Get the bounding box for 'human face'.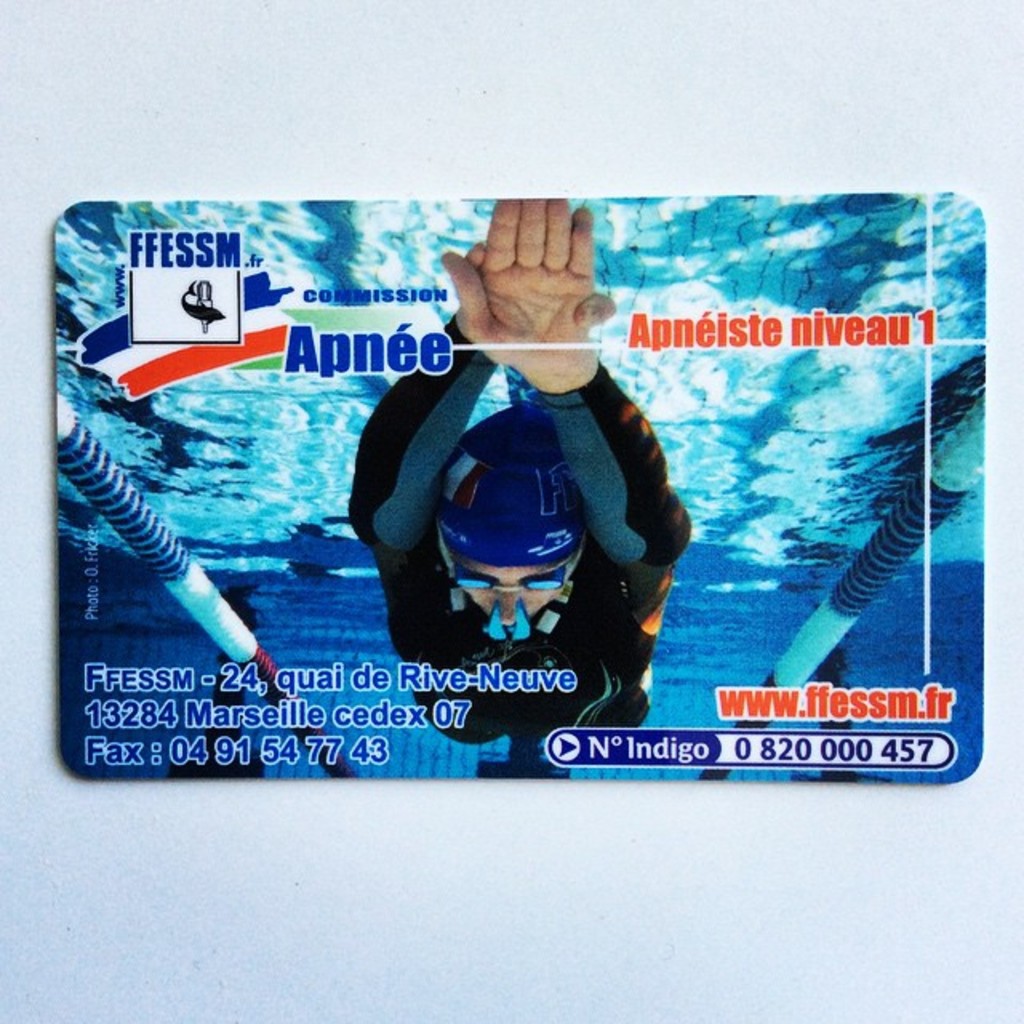
453/558/581/637.
